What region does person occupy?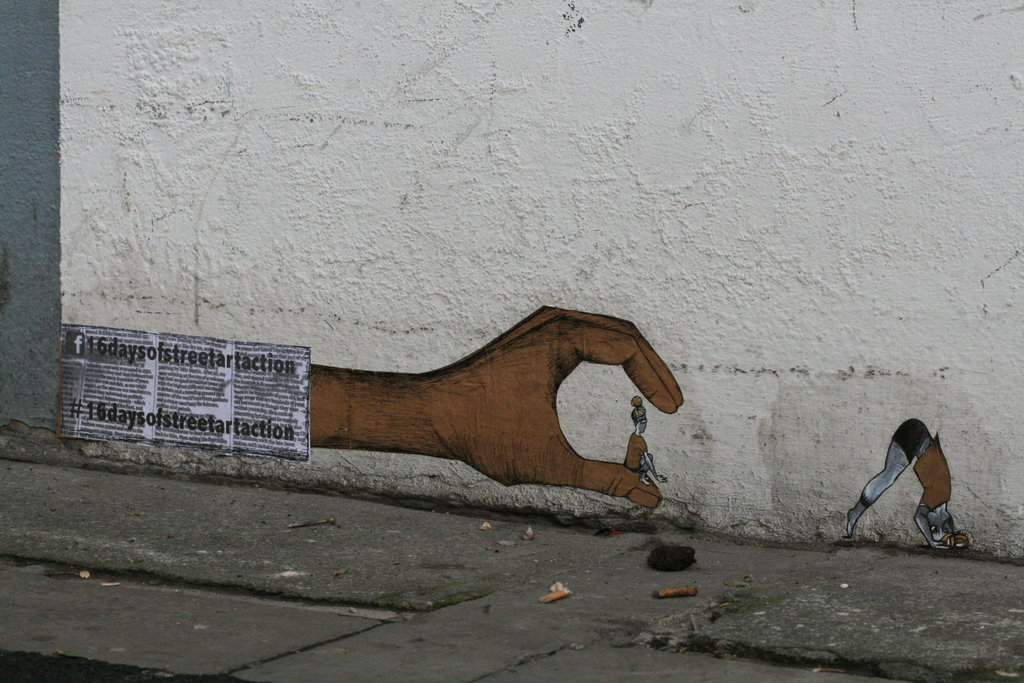
crop(628, 399, 666, 488).
